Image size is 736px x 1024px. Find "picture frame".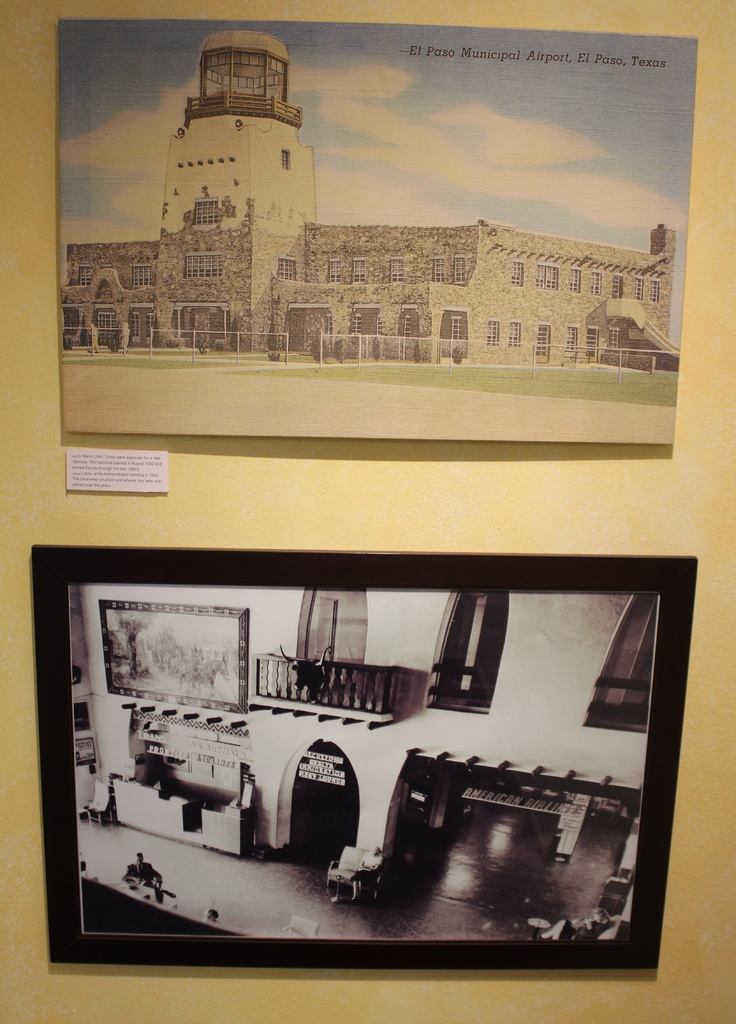
[x1=28, y1=543, x2=700, y2=972].
